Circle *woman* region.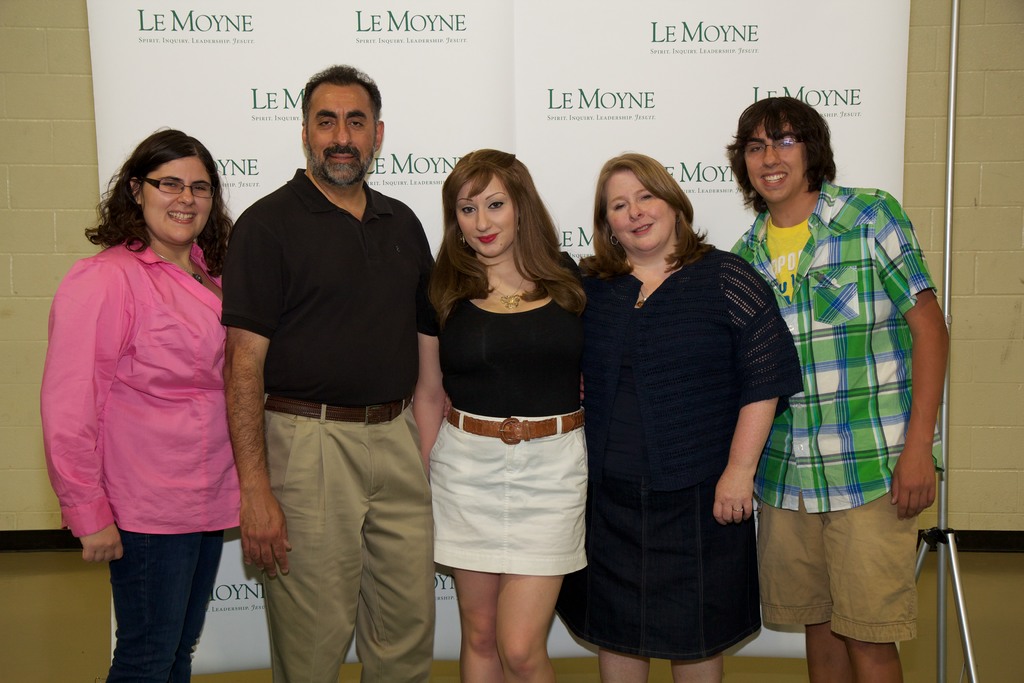
Region: box=[40, 125, 241, 682].
